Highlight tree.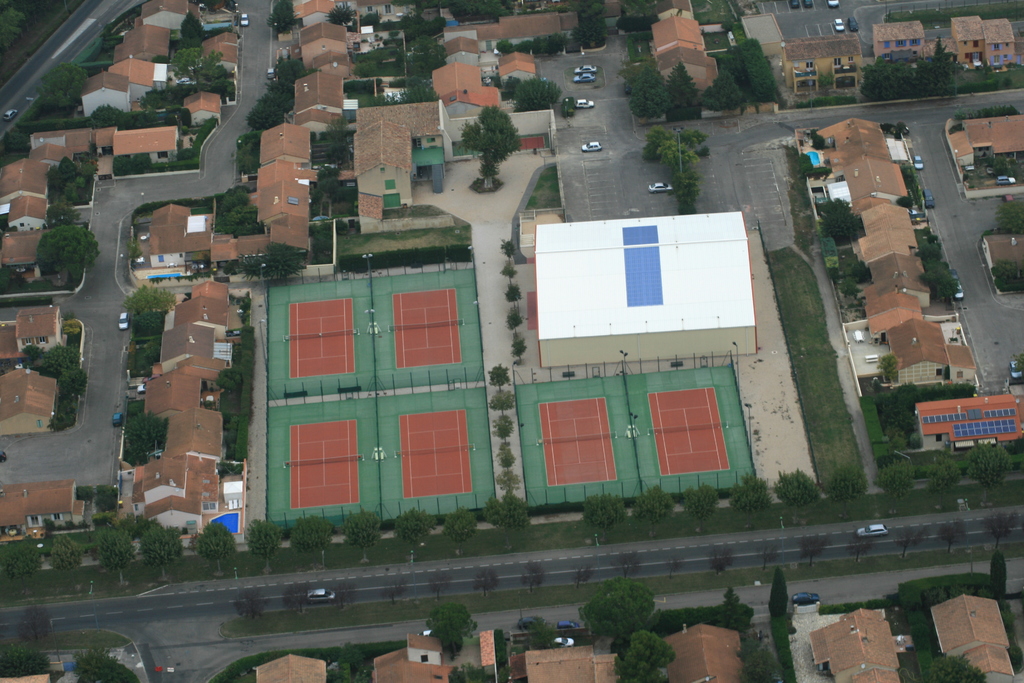
Highlighted region: select_region(0, 5, 27, 53).
